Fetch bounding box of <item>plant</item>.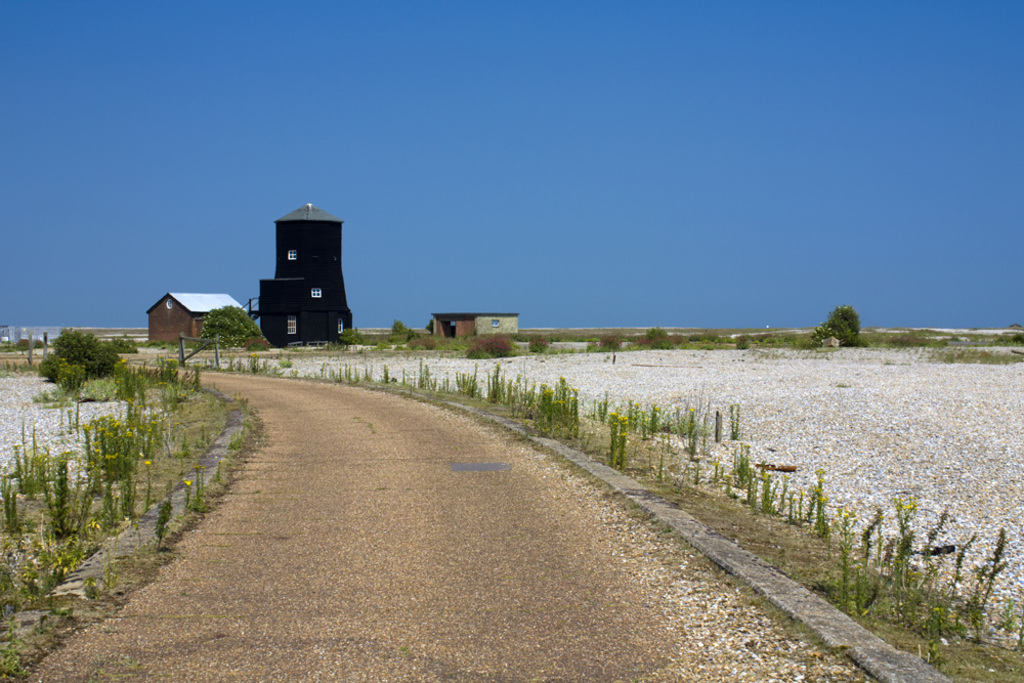
Bbox: box=[0, 351, 213, 679].
